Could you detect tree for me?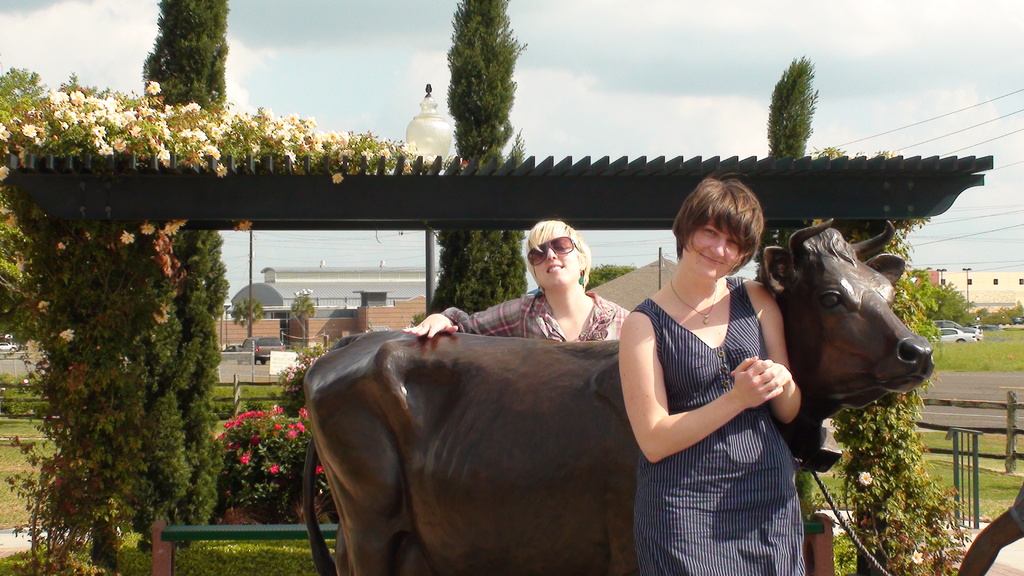
Detection result: <bbox>399, 0, 518, 324</bbox>.
